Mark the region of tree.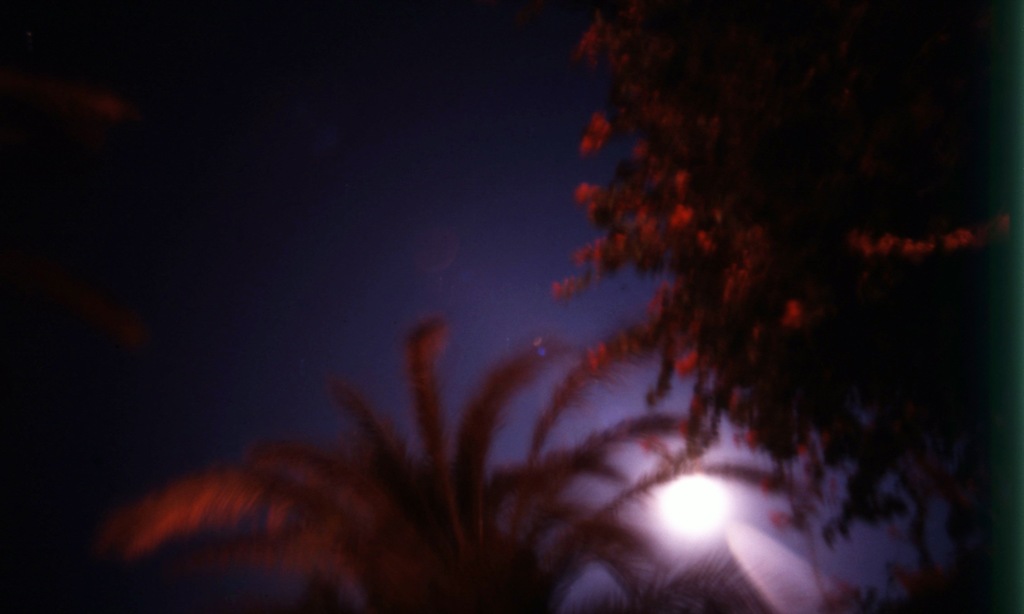
Region: (102,311,792,613).
